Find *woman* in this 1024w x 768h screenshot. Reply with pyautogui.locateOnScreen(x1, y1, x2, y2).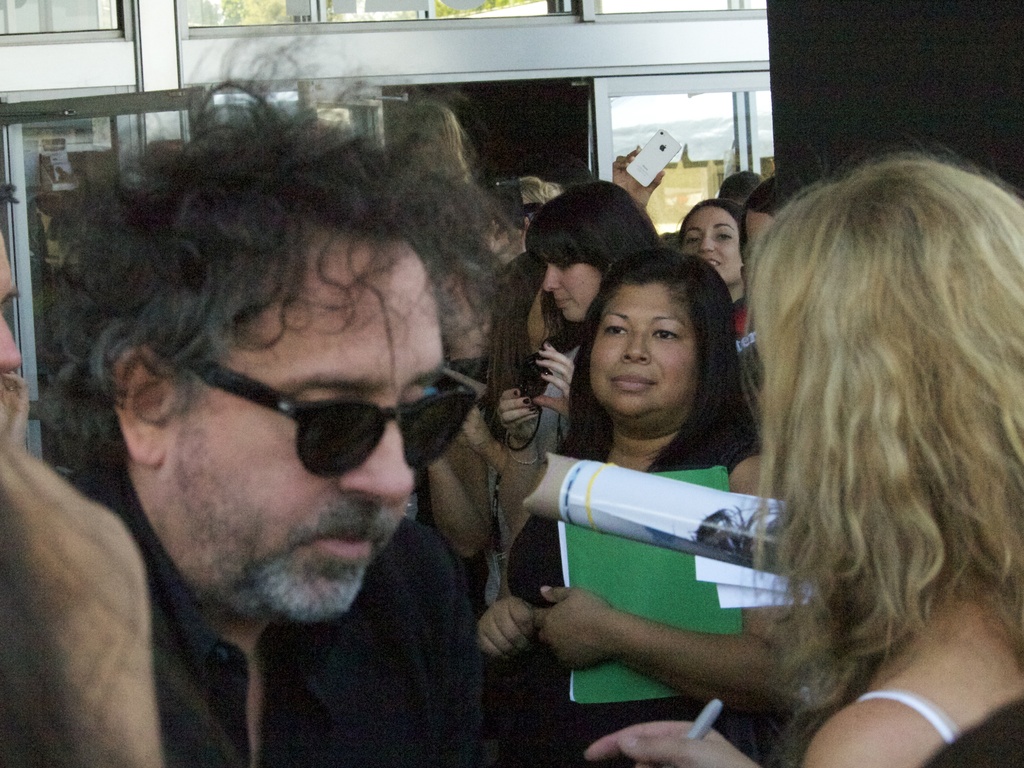
pyautogui.locateOnScreen(479, 247, 566, 608).
